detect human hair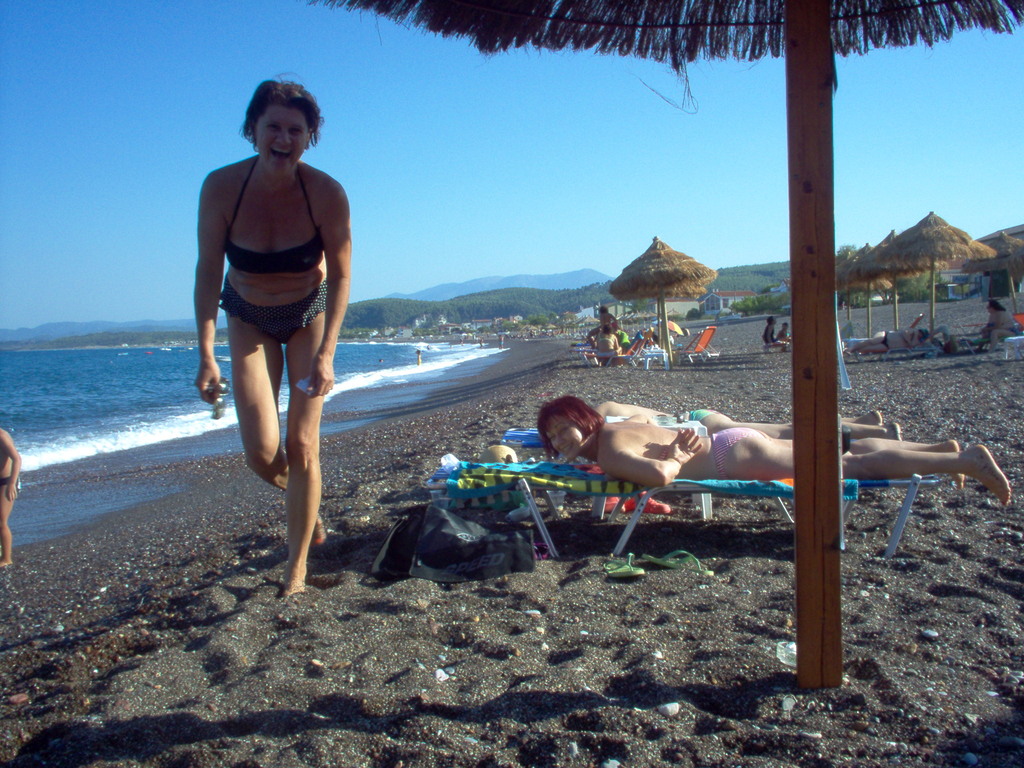
region(538, 395, 605, 465)
